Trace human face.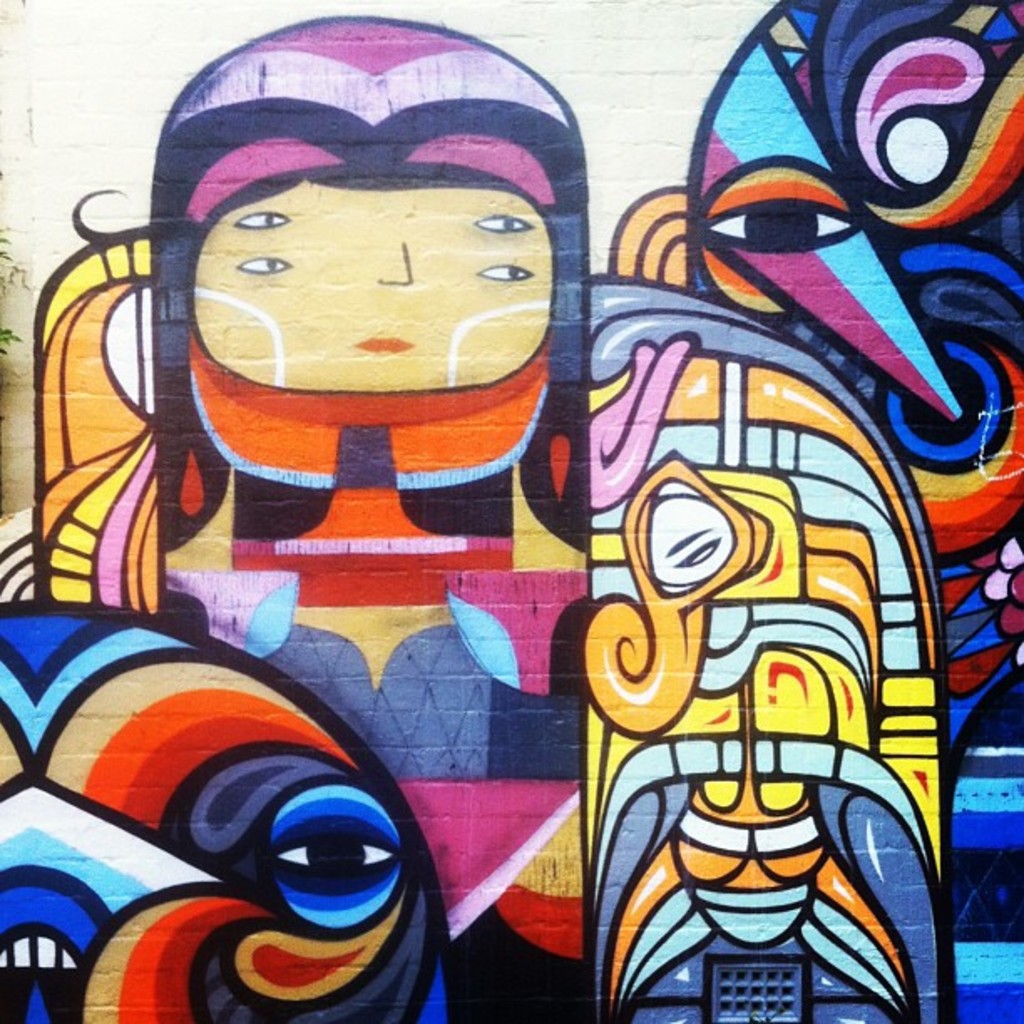
Traced to 191/182/557/398.
